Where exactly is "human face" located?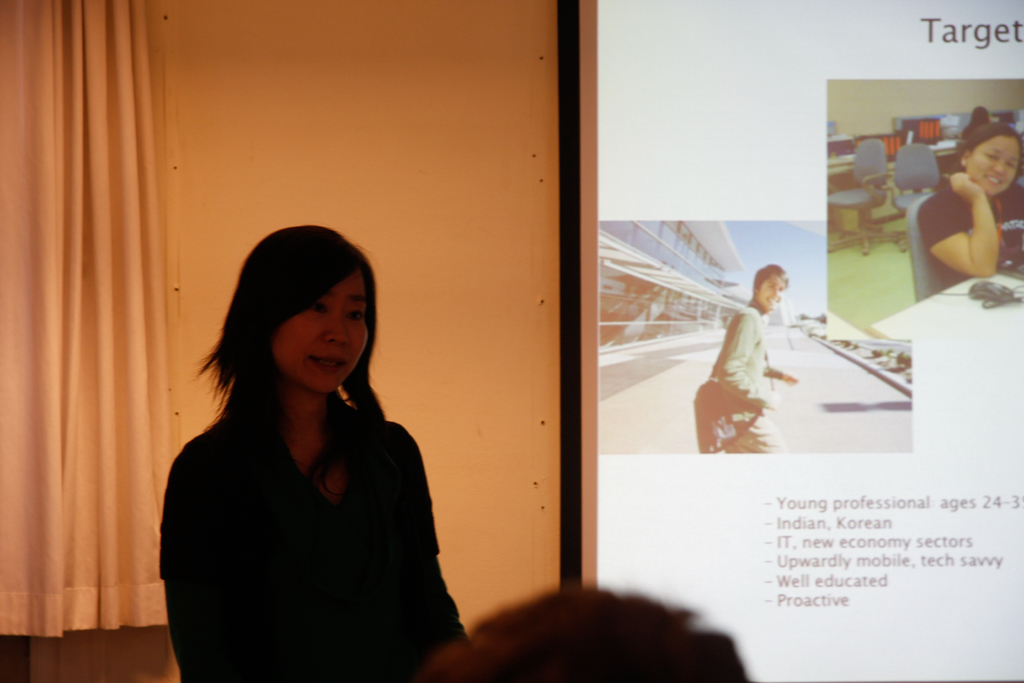
Its bounding box is Rect(275, 277, 367, 392).
